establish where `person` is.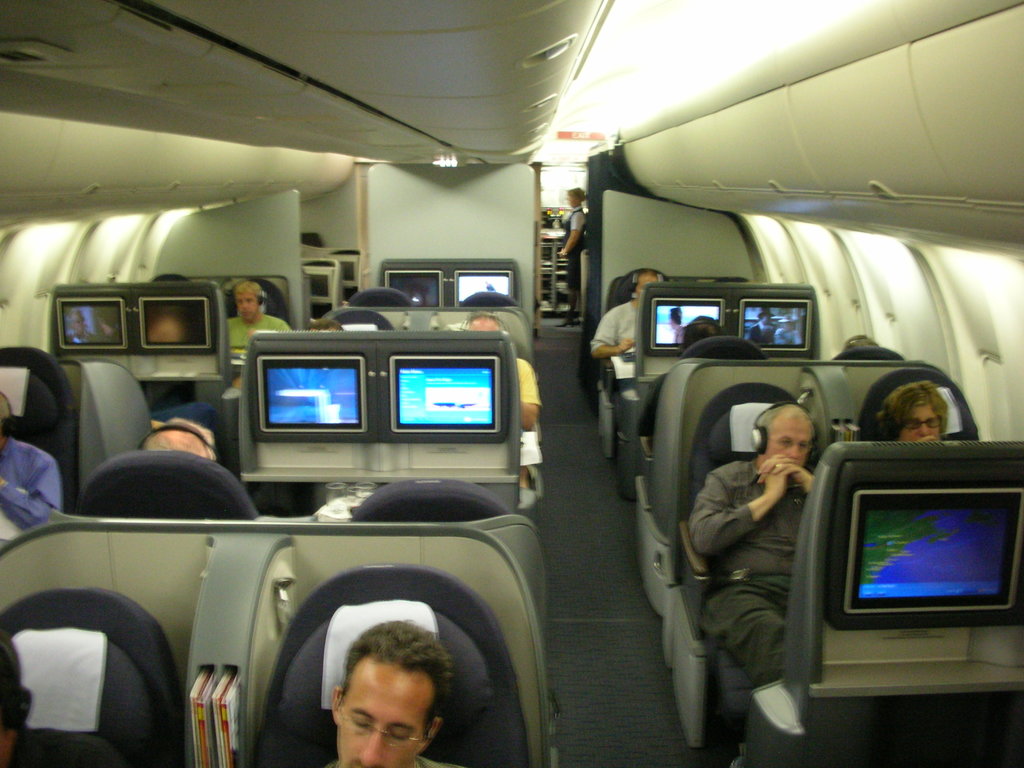
Established at [x1=586, y1=268, x2=677, y2=390].
